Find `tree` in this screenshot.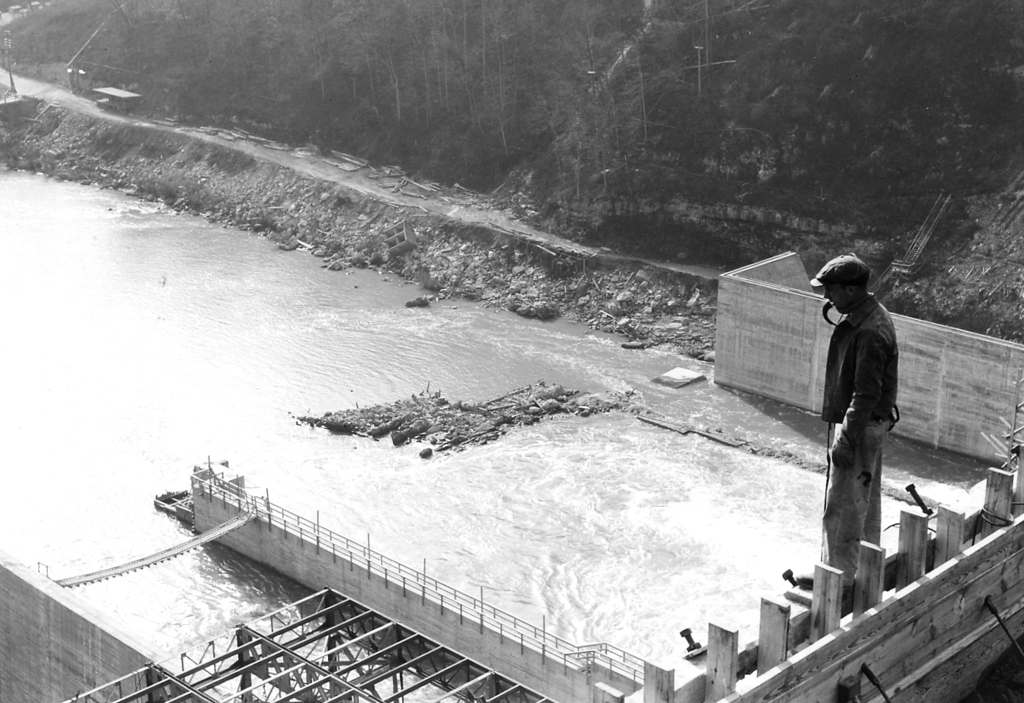
The bounding box for `tree` is x1=338 y1=0 x2=405 y2=99.
